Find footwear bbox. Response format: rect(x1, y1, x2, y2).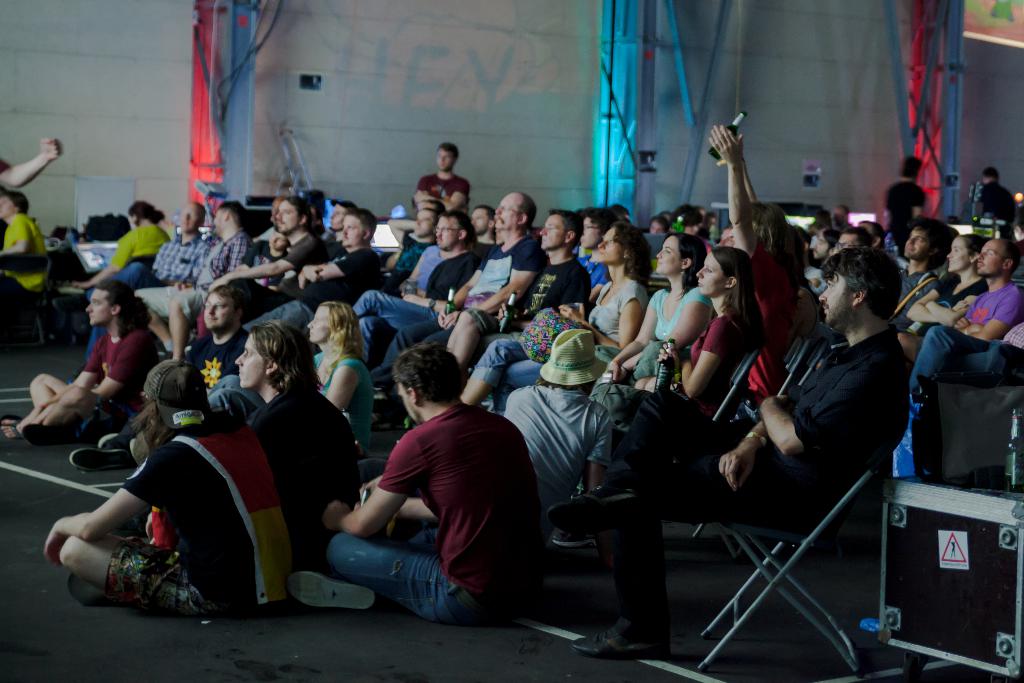
rect(70, 577, 124, 611).
